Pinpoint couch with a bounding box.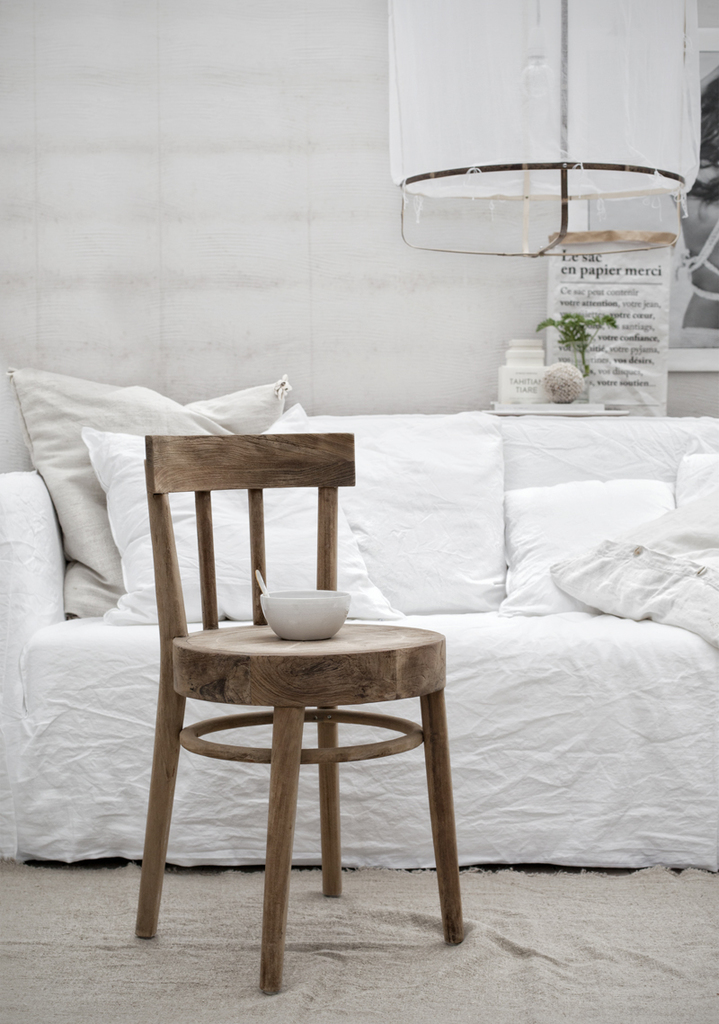
rect(0, 374, 718, 873).
